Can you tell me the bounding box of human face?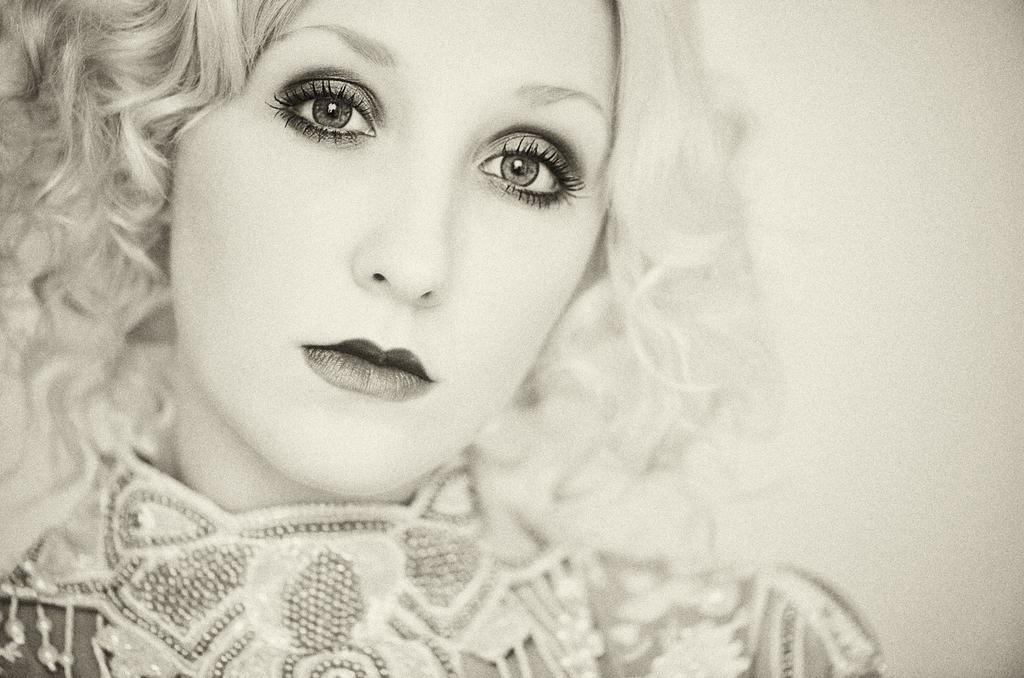
[x1=164, y1=3, x2=616, y2=494].
